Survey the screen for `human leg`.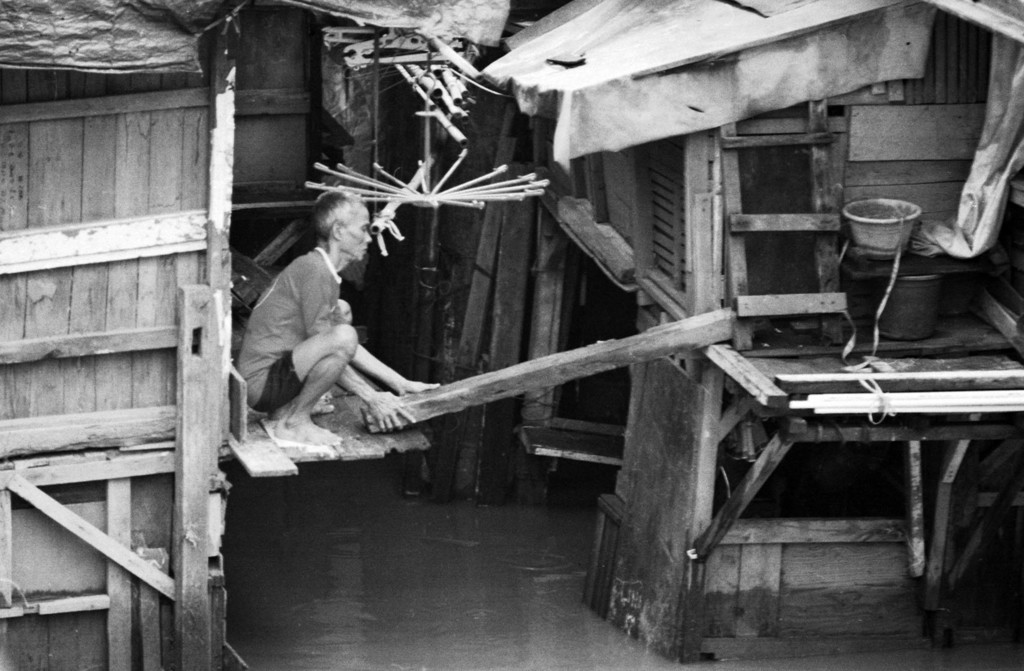
Survey found: bbox=(271, 300, 349, 413).
